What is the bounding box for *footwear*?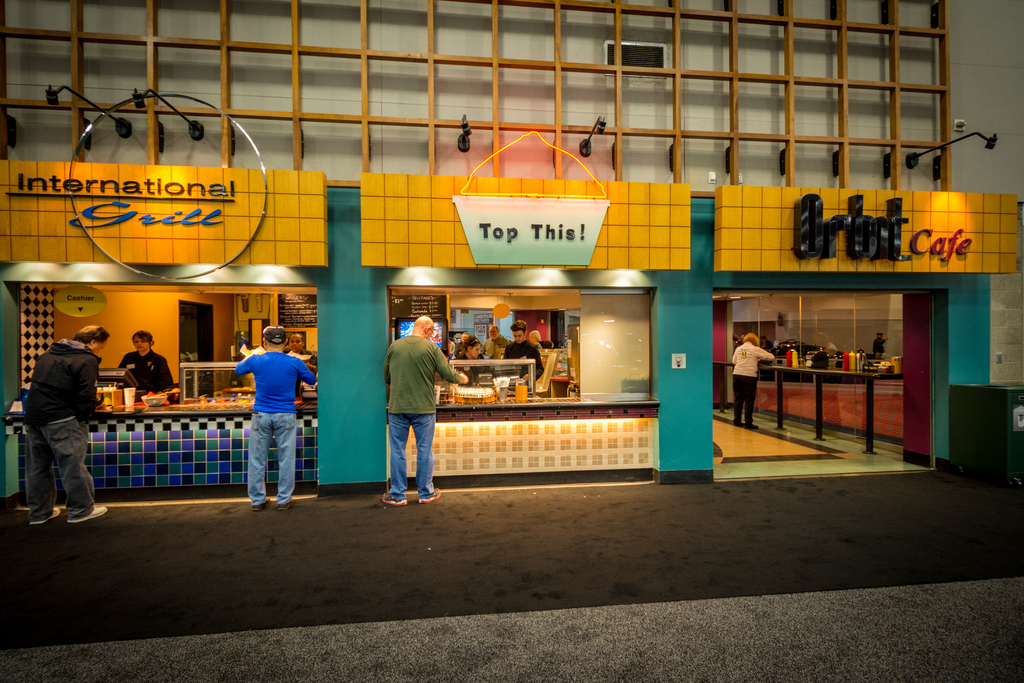
bbox(31, 505, 63, 526).
